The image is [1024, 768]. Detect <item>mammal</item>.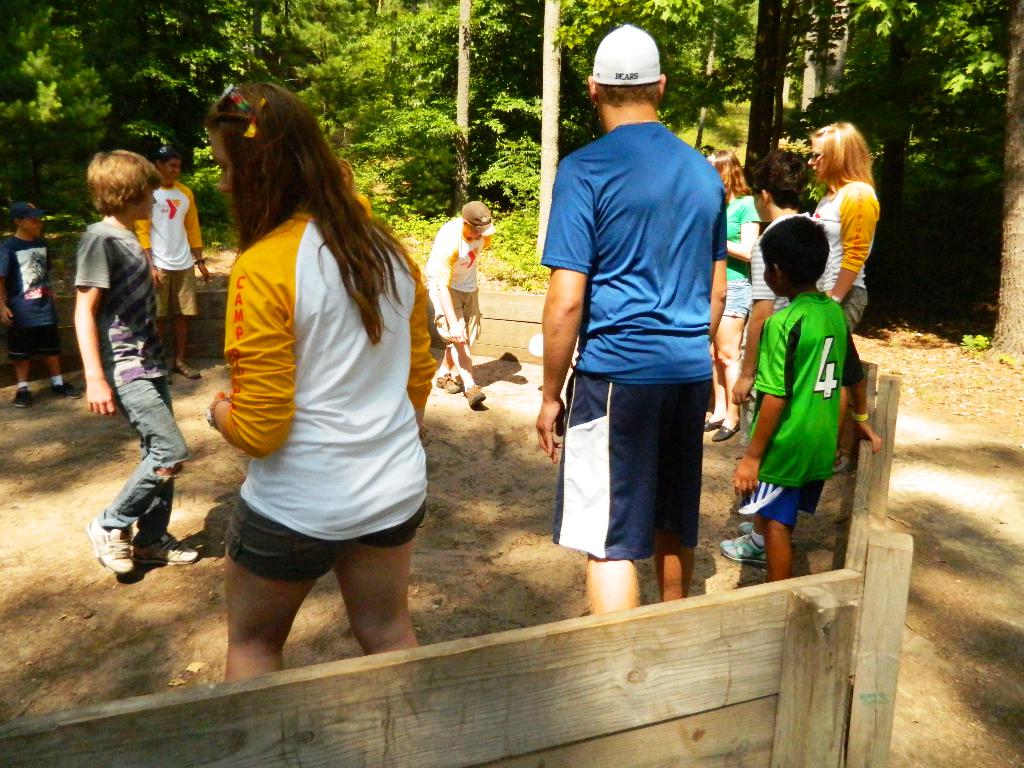
Detection: pyautogui.locateOnScreen(811, 118, 884, 460).
